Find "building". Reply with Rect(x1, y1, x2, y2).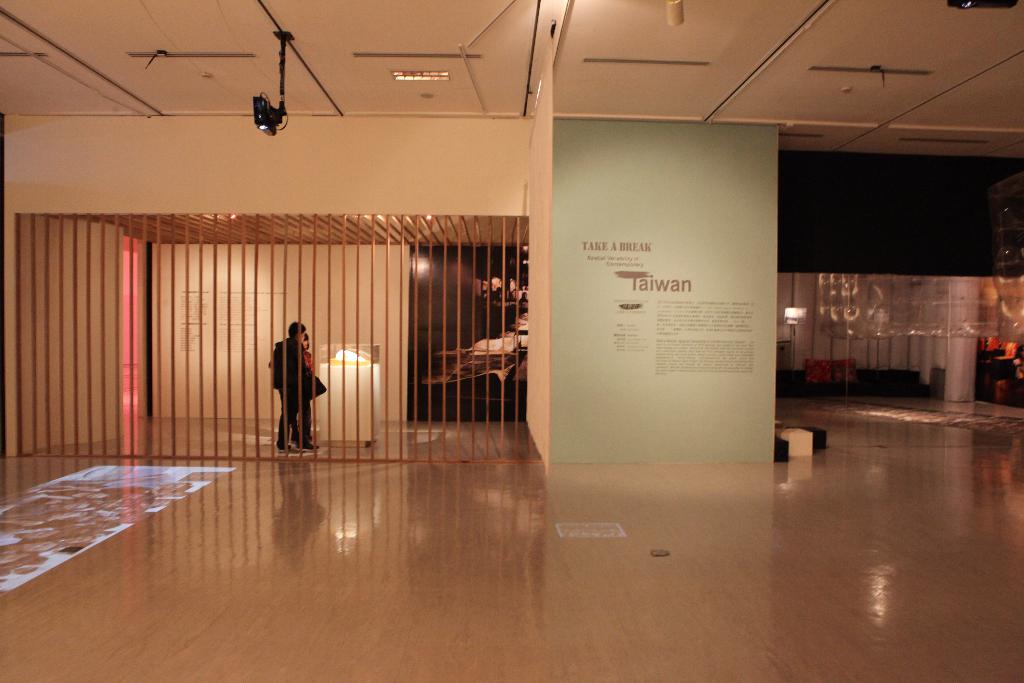
Rect(0, 0, 1023, 682).
